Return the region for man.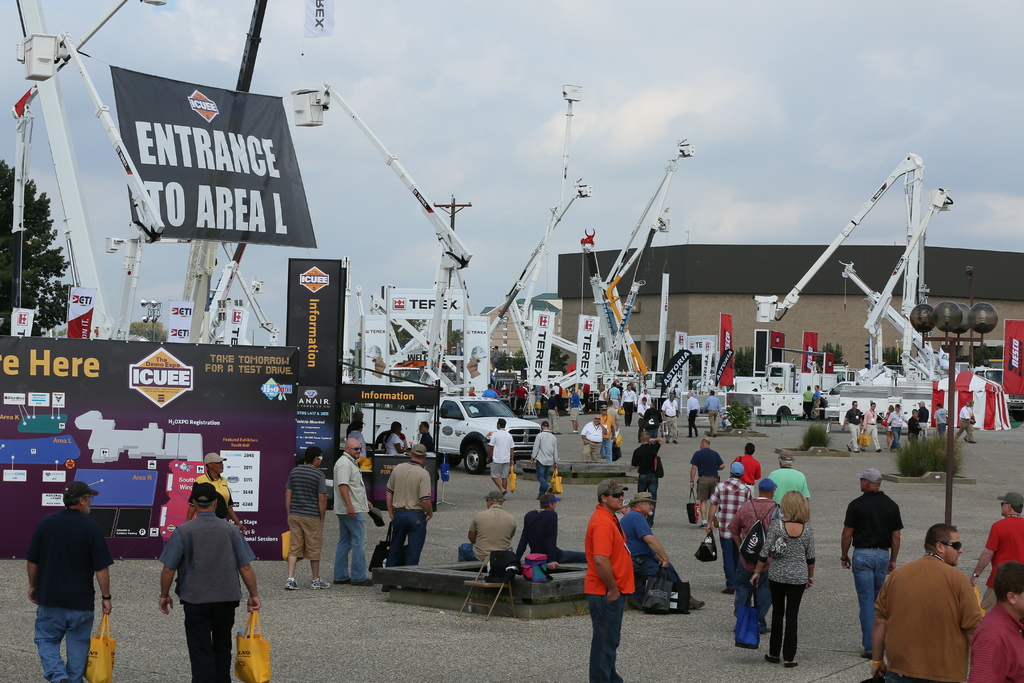
select_region(486, 417, 511, 494).
